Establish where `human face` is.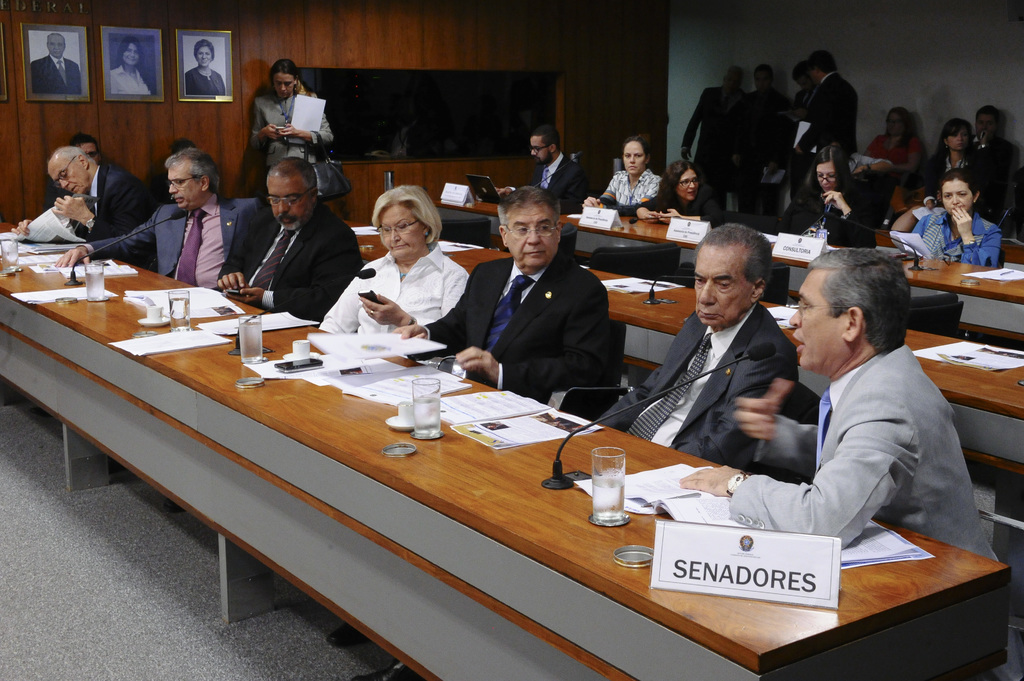
Established at region(378, 202, 422, 258).
